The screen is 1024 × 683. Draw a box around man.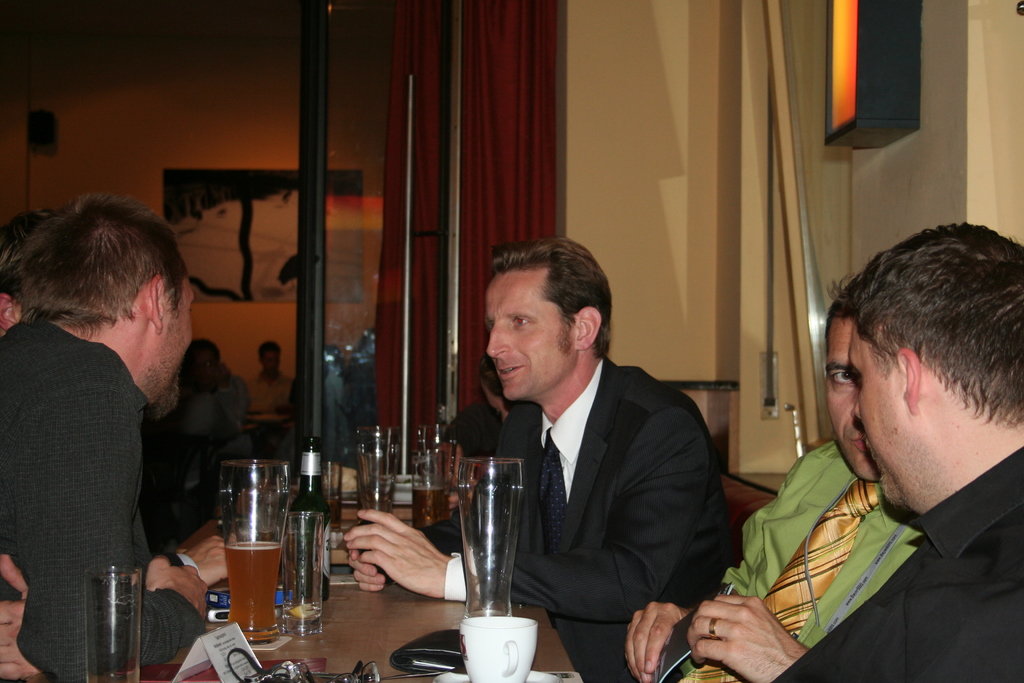
box=[342, 236, 736, 682].
